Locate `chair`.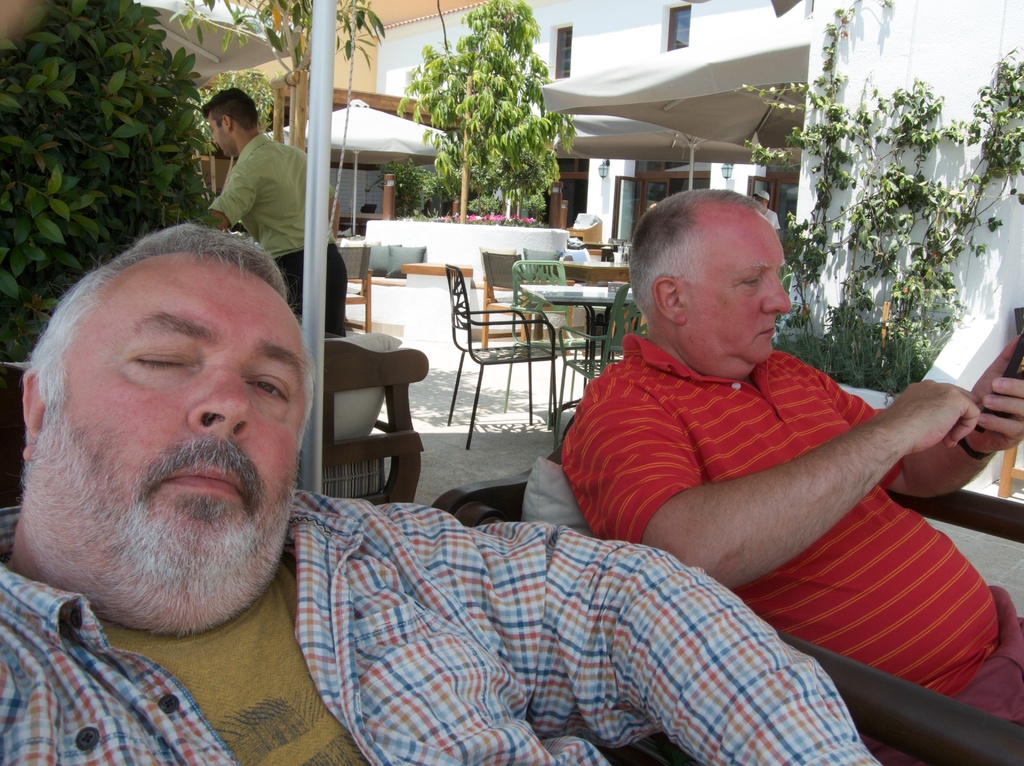
Bounding box: [x1=299, y1=336, x2=431, y2=505].
